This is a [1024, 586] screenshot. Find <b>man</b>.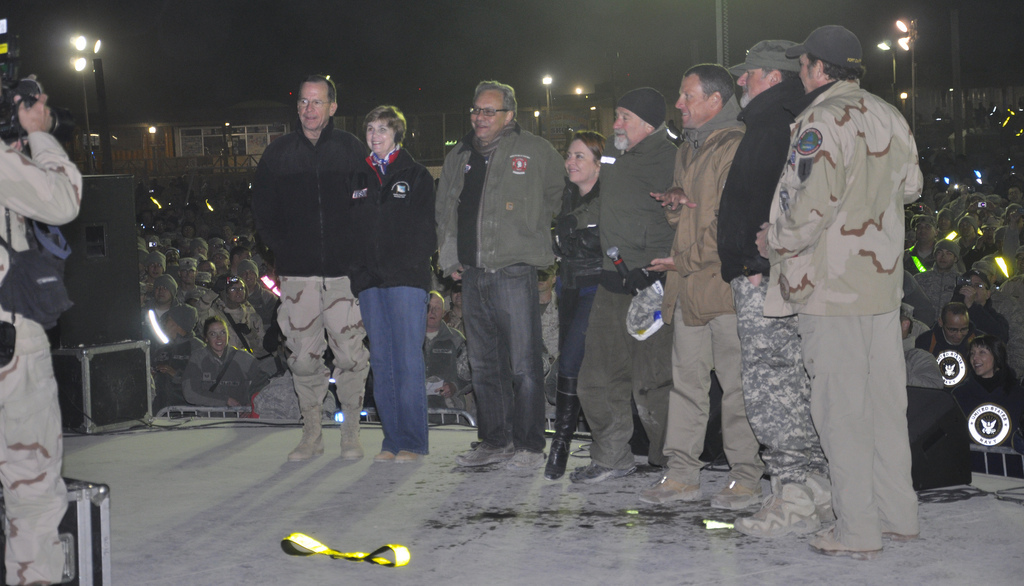
Bounding box: region(429, 80, 571, 471).
